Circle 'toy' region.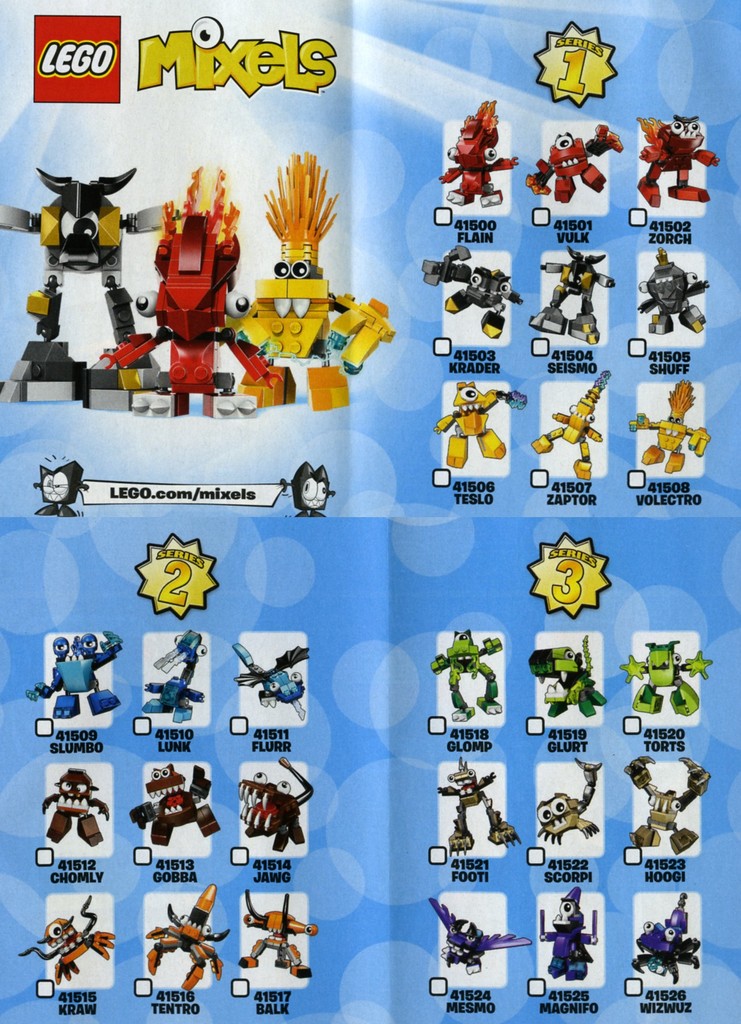
Region: detection(135, 772, 215, 854).
